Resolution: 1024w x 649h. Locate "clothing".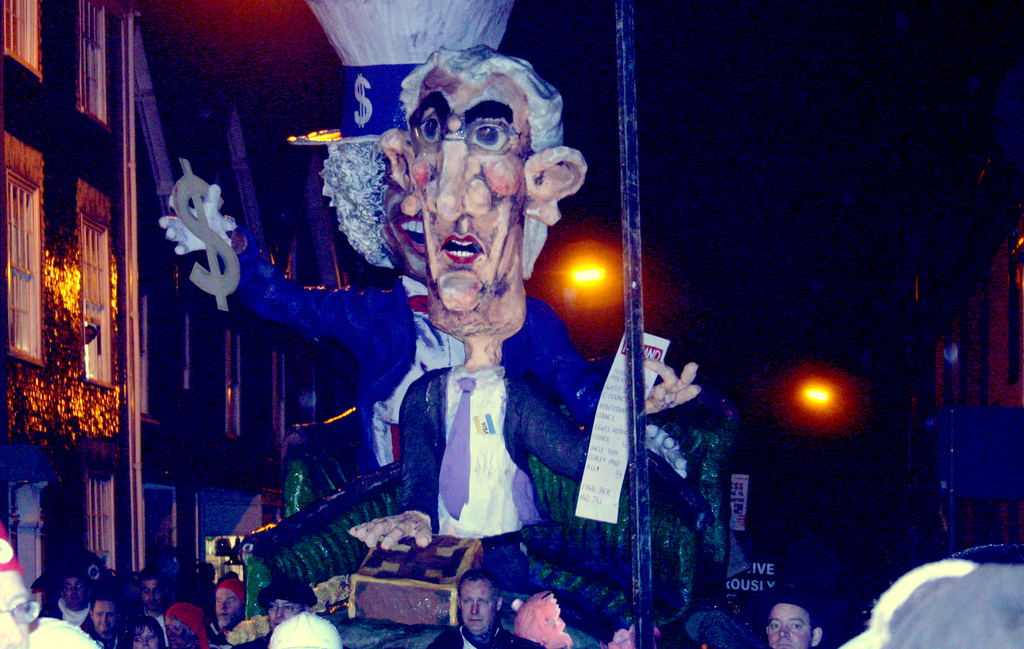
433,628,548,648.
